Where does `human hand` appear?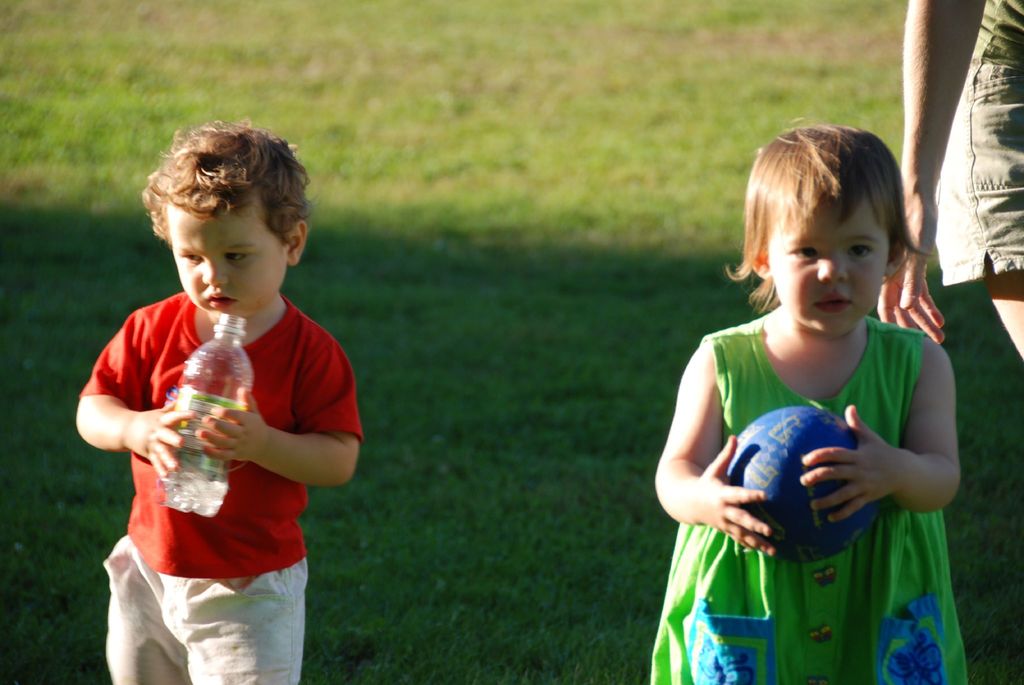
Appears at (x1=696, y1=433, x2=778, y2=559).
